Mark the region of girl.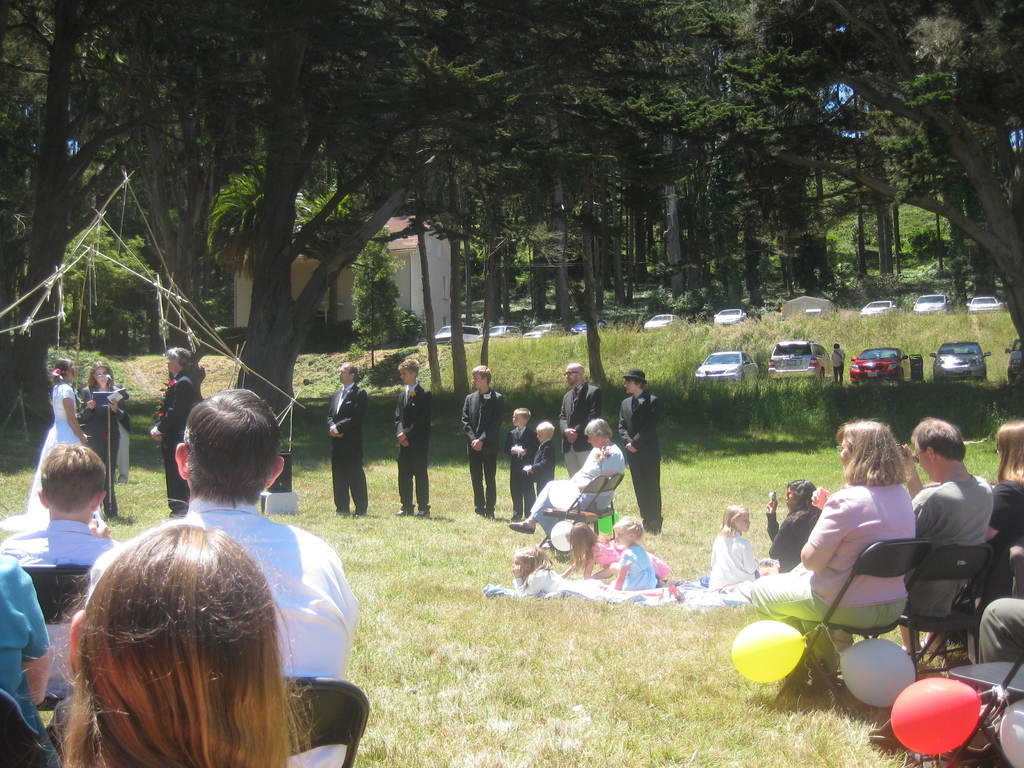
Region: box=[563, 520, 669, 578].
